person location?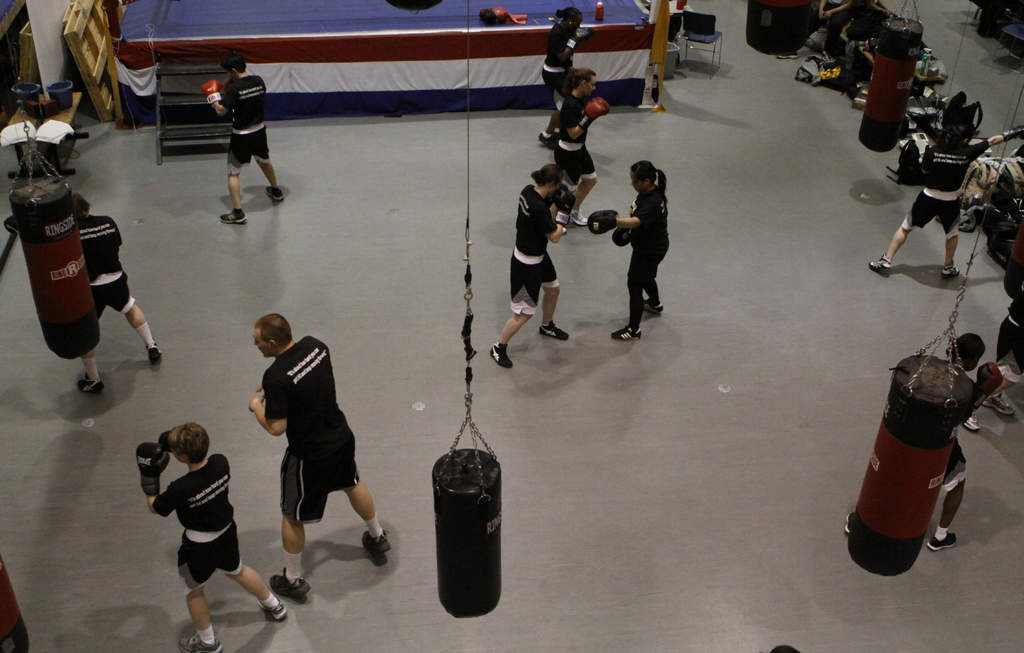
<bbox>868, 118, 1023, 270</bbox>
